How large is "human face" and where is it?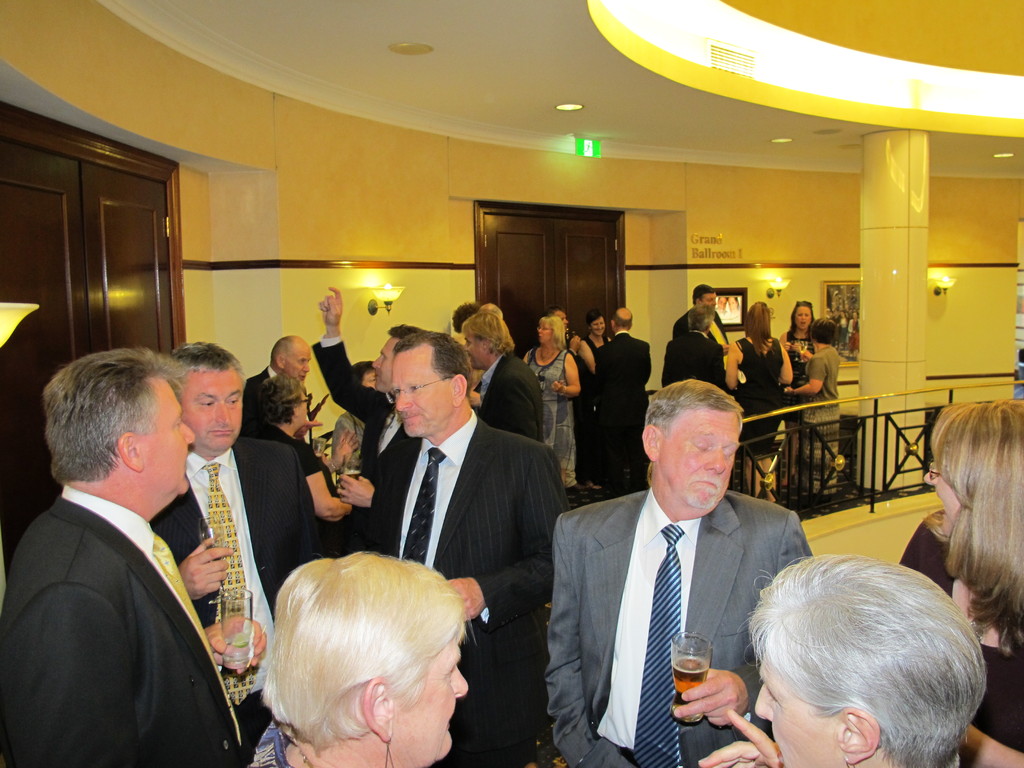
Bounding box: {"left": 755, "top": 654, "right": 835, "bottom": 767}.
